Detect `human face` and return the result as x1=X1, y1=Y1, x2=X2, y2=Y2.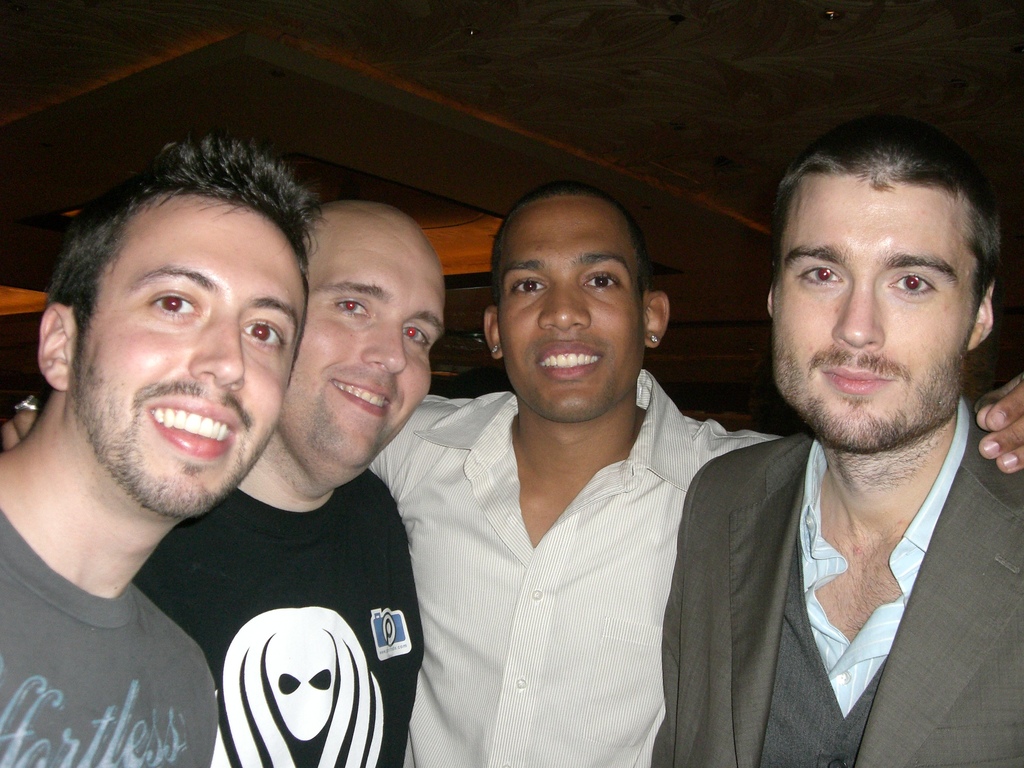
x1=769, y1=173, x2=985, y2=455.
